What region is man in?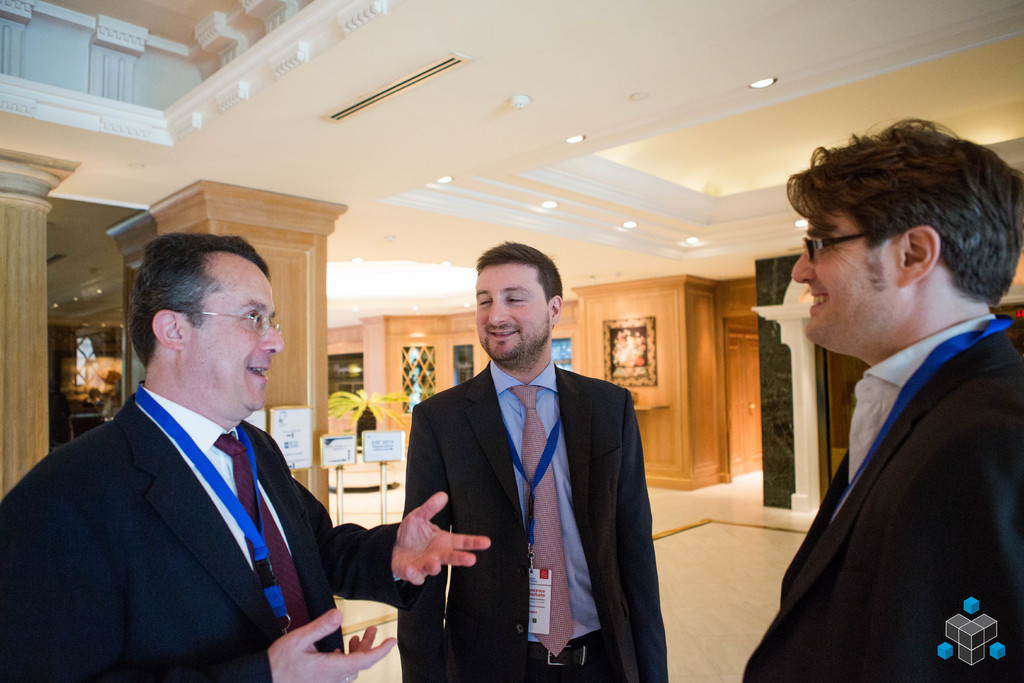
bbox=(749, 110, 1023, 671).
